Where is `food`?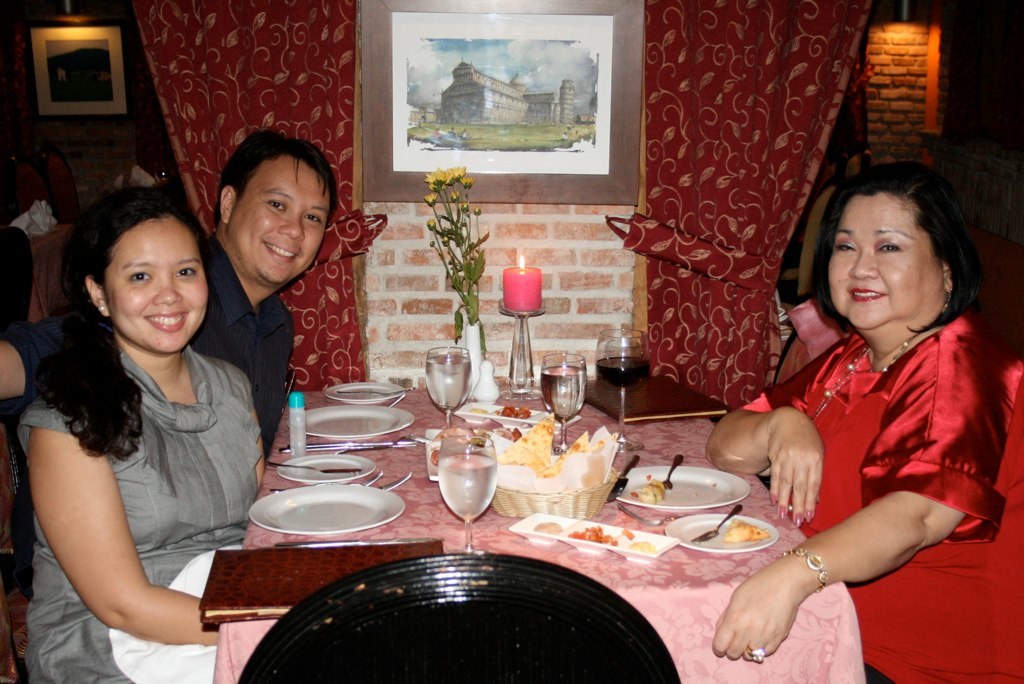
(left=618, top=523, right=635, bottom=540).
